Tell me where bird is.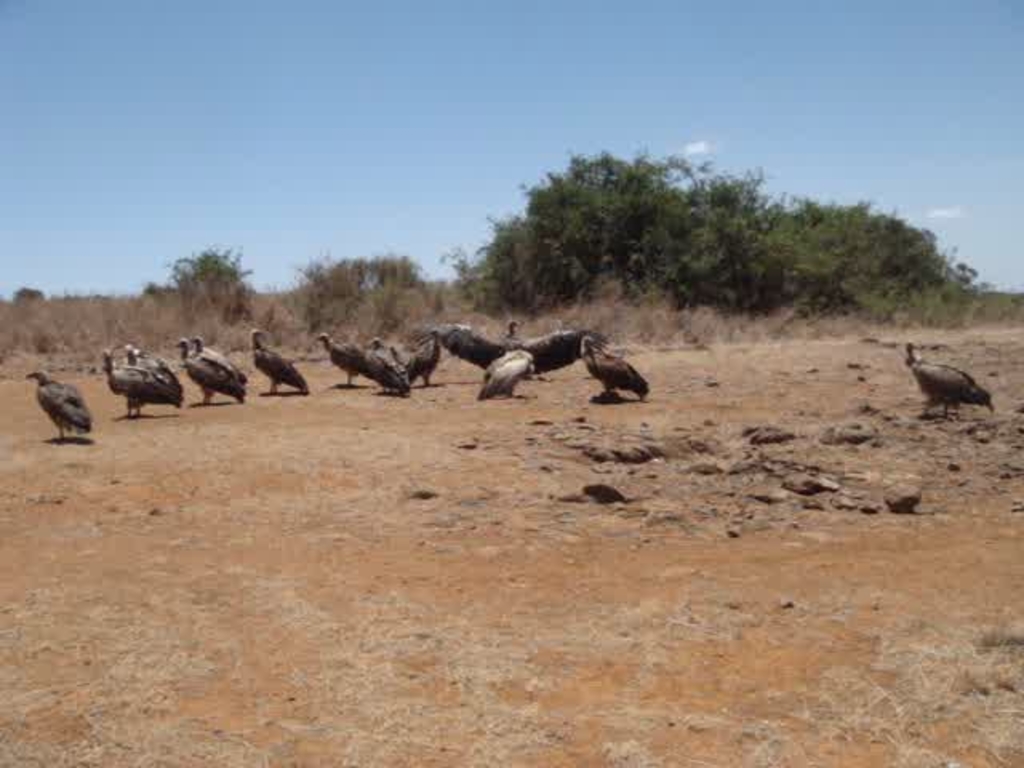
bird is at select_region(102, 346, 176, 419).
